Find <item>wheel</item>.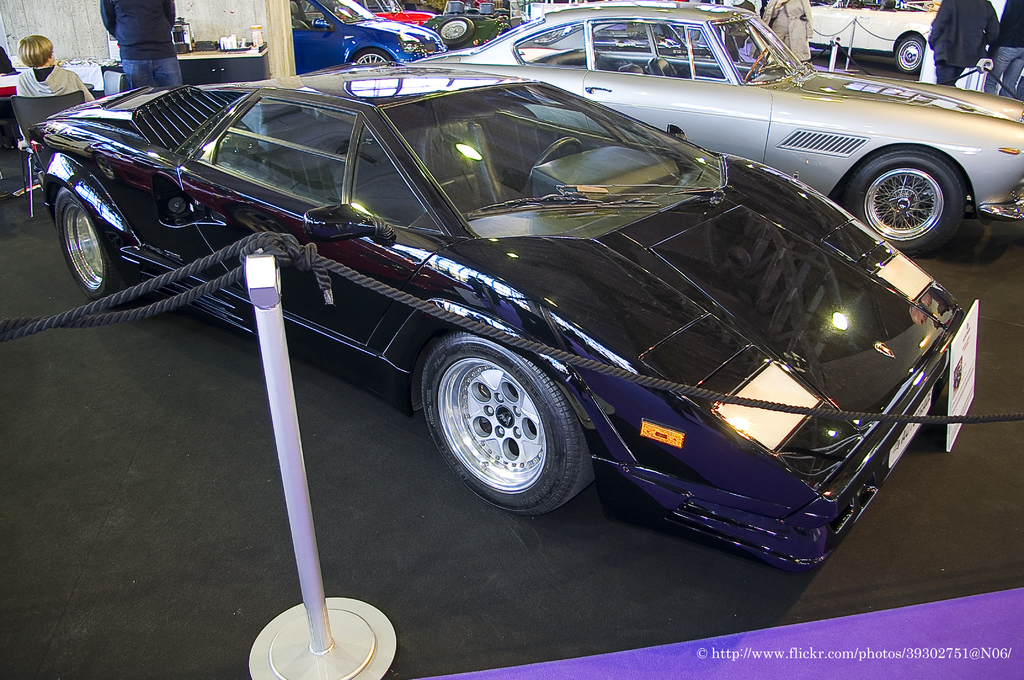
<box>744,46,772,80</box>.
